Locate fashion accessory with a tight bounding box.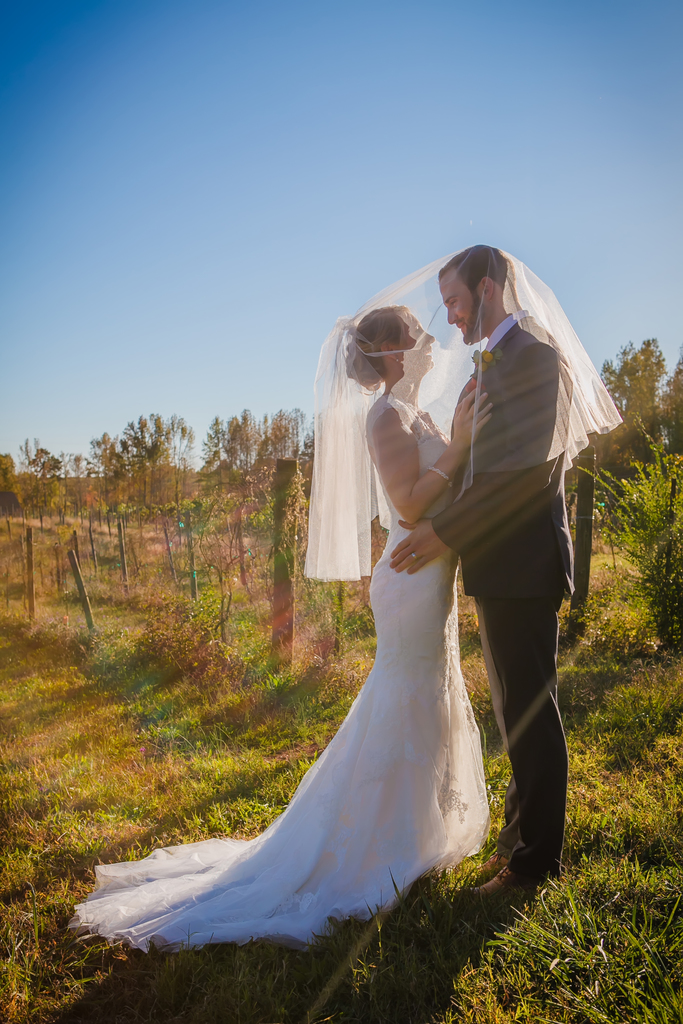
detection(309, 309, 427, 575).
